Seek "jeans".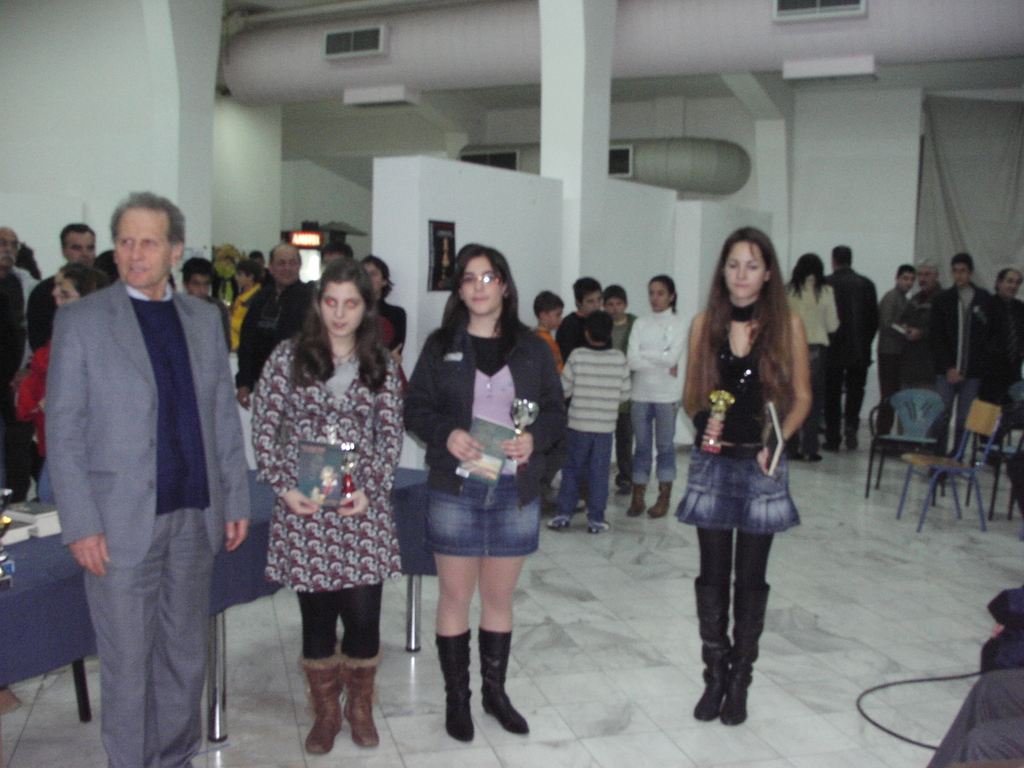
<bbox>929, 668, 1023, 767</bbox>.
